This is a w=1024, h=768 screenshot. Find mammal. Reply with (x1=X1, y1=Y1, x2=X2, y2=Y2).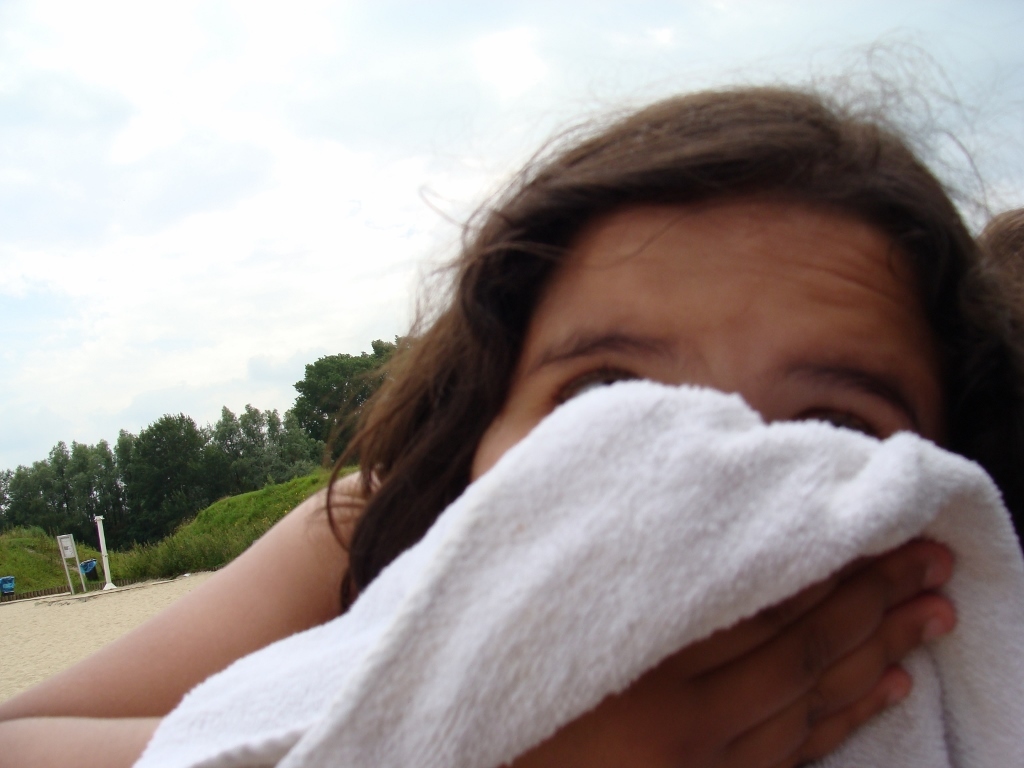
(x1=130, y1=96, x2=1023, y2=751).
